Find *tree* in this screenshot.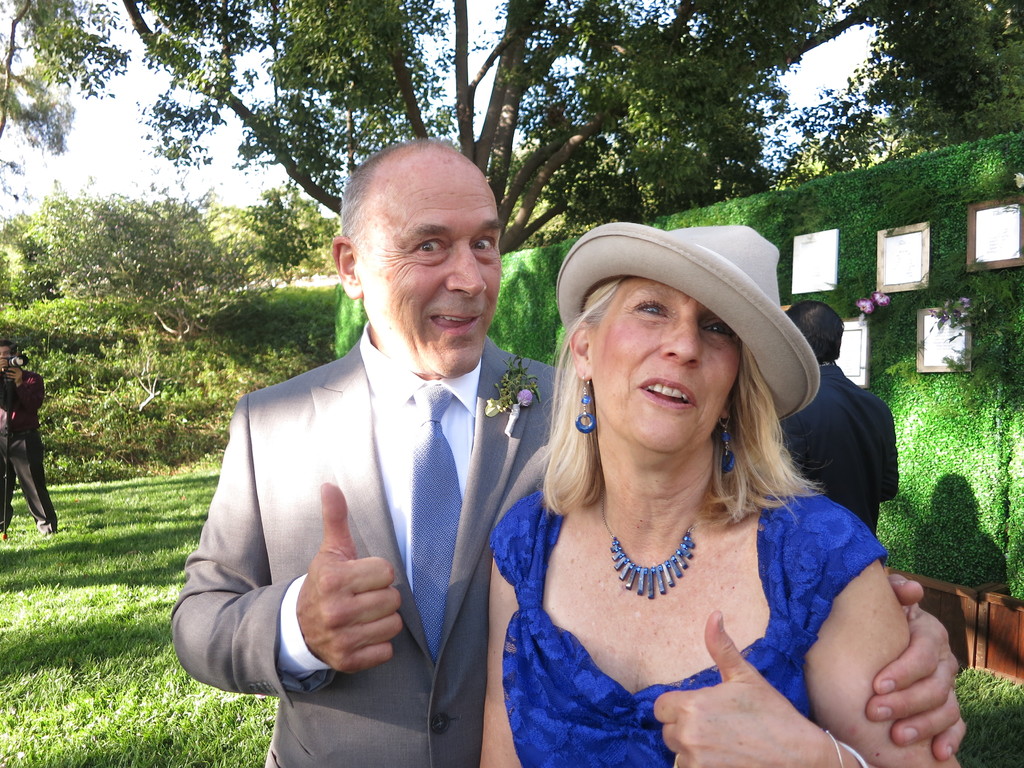
The bounding box for *tree* is <region>764, 1, 1010, 179</region>.
